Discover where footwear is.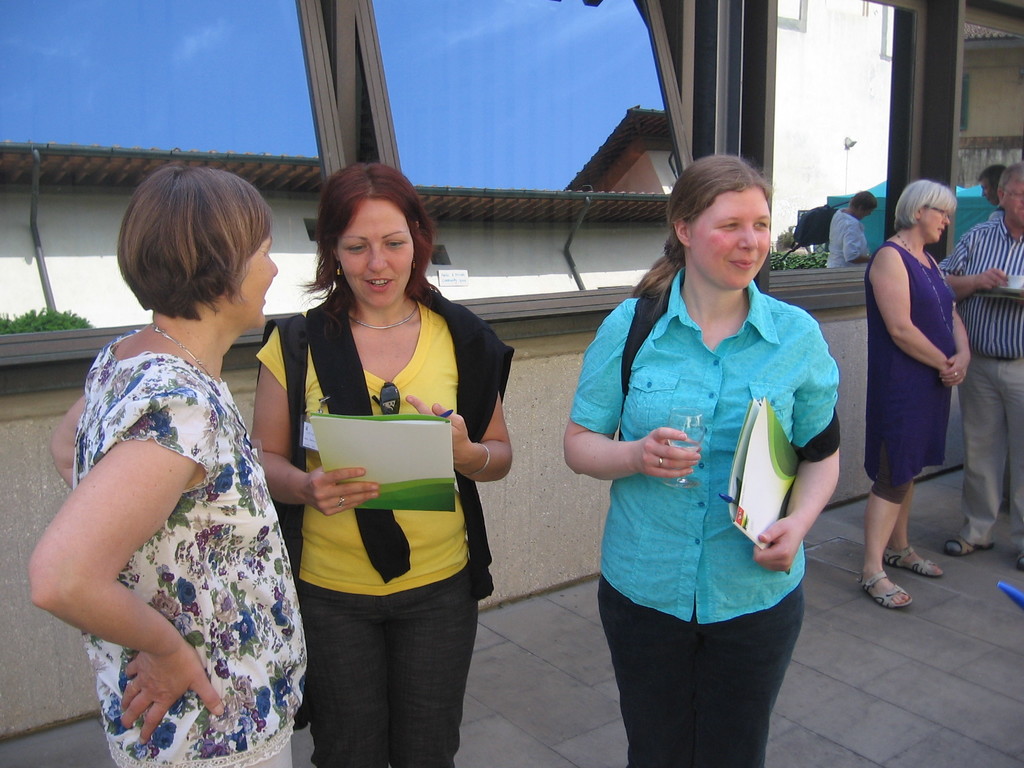
Discovered at box=[947, 537, 993, 558].
